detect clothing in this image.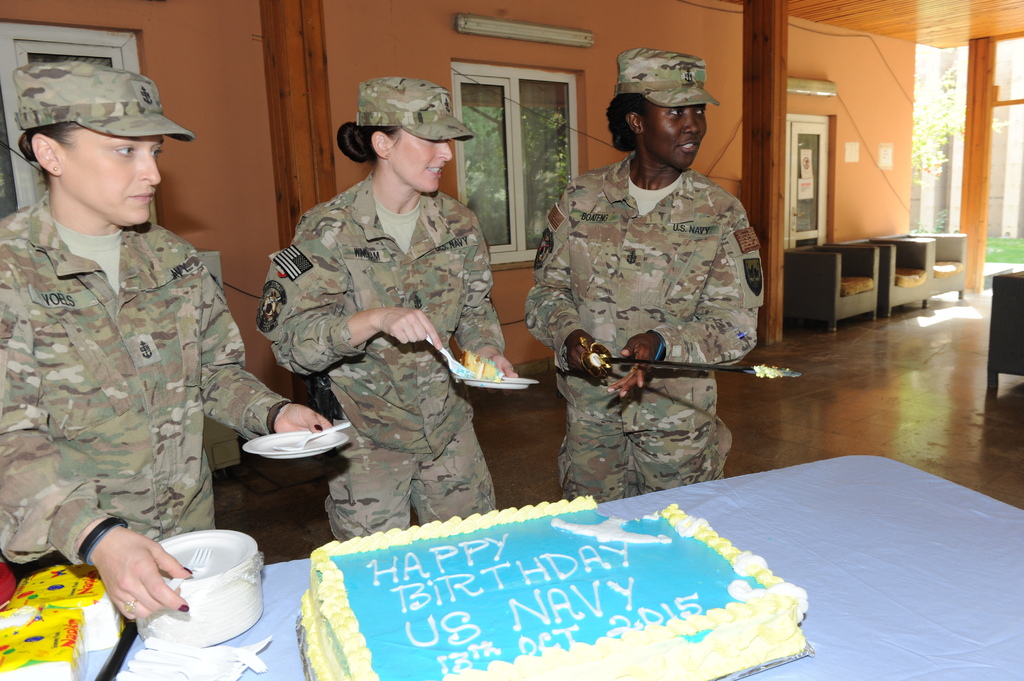
Detection: region(0, 148, 267, 612).
